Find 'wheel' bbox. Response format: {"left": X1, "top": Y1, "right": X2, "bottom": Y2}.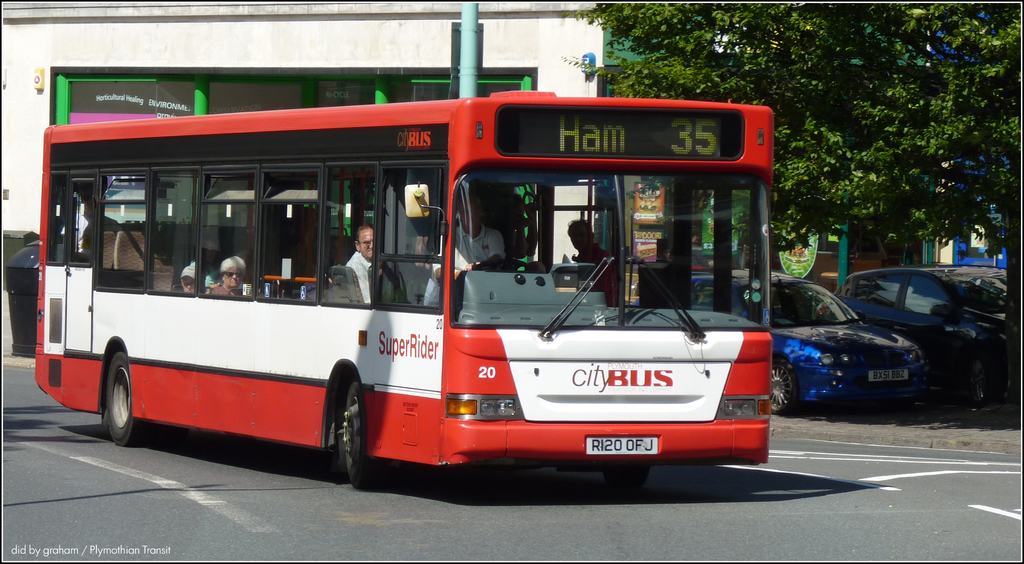
{"left": 100, "top": 351, "right": 152, "bottom": 445}.
